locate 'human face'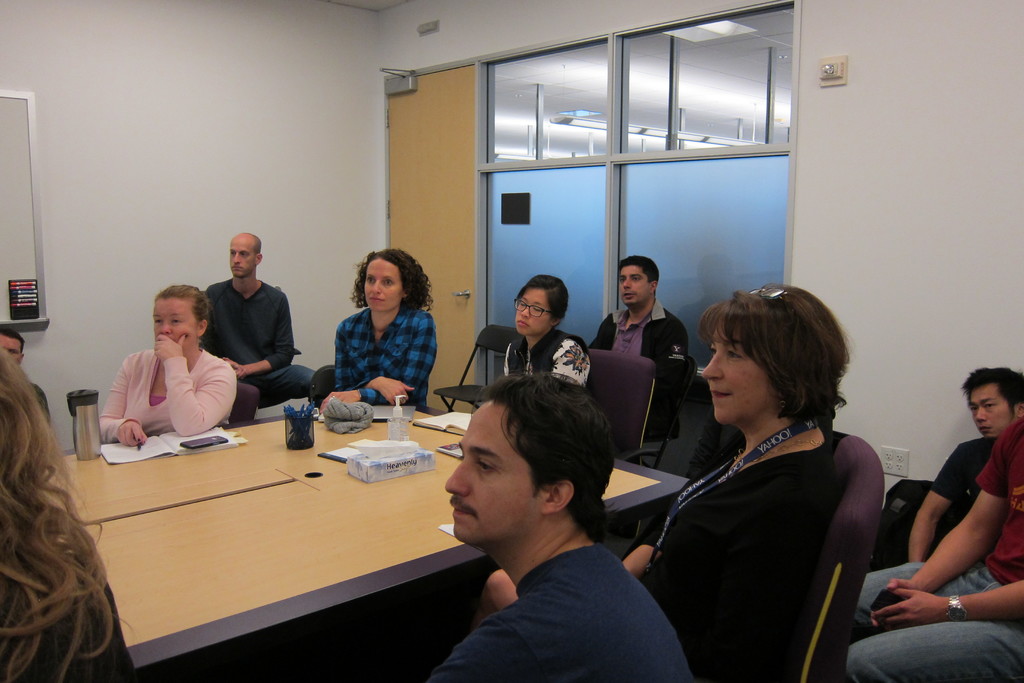
(150, 293, 197, 352)
